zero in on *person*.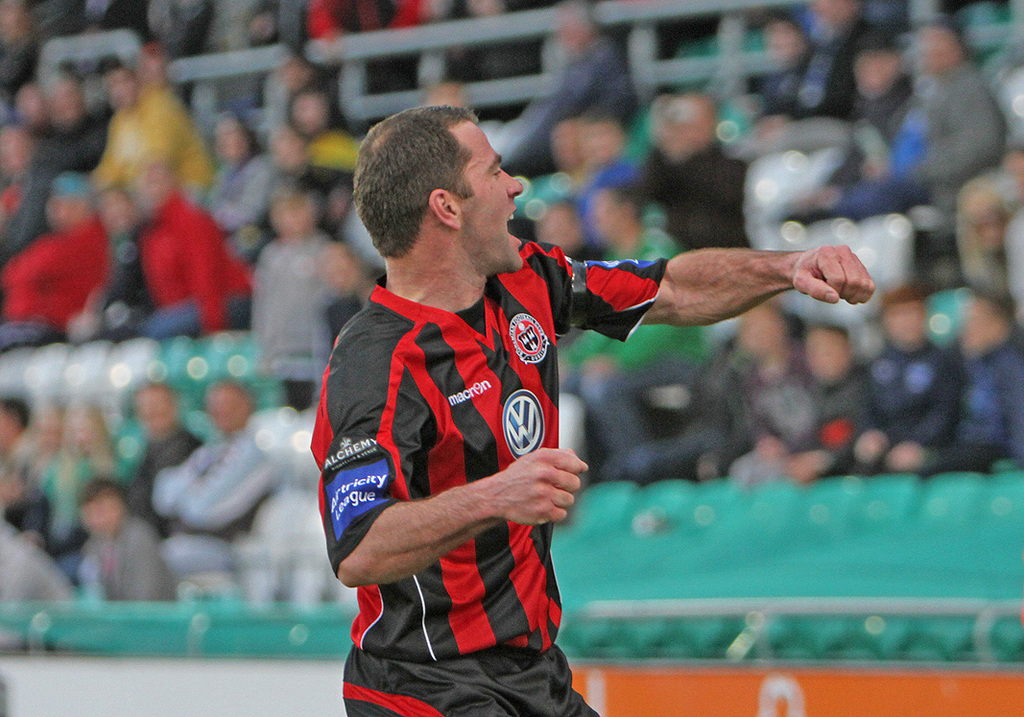
Zeroed in: 70,188,167,342.
